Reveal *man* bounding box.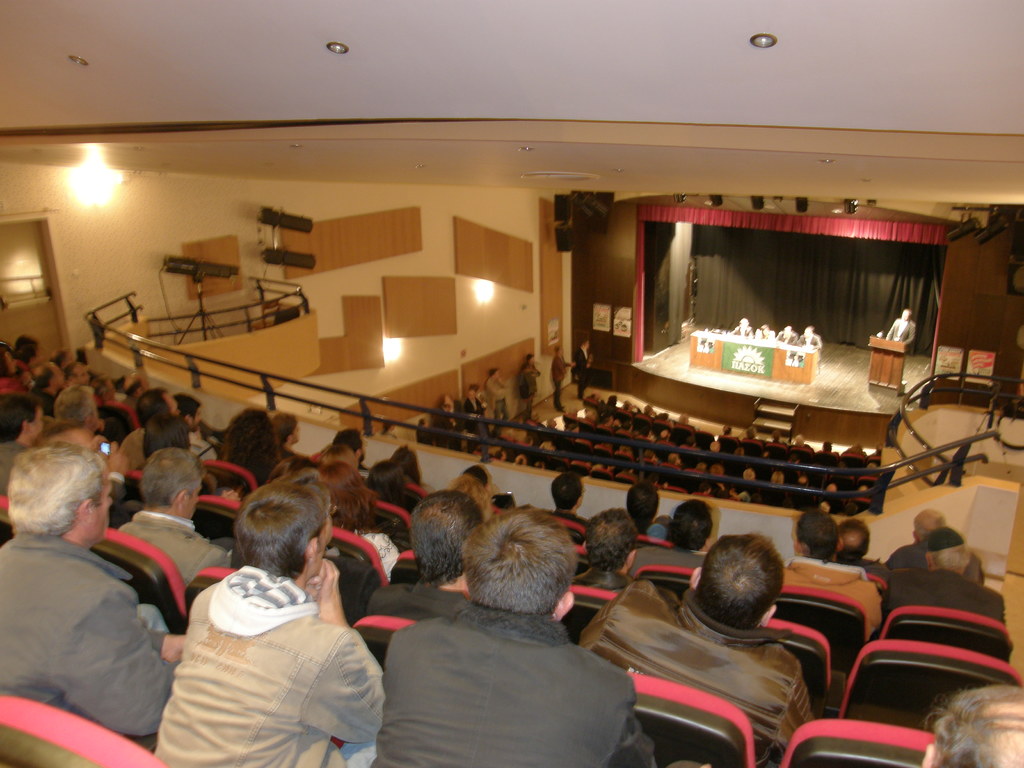
Revealed: 774:320:797:344.
